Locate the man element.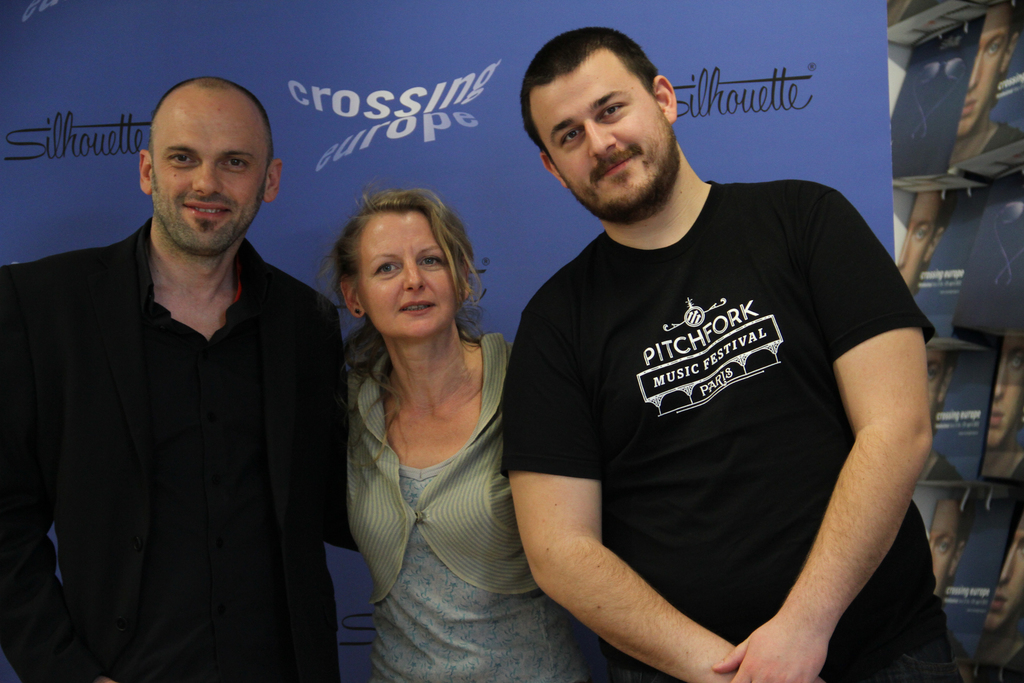
Element bbox: x1=497 y1=23 x2=965 y2=682.
